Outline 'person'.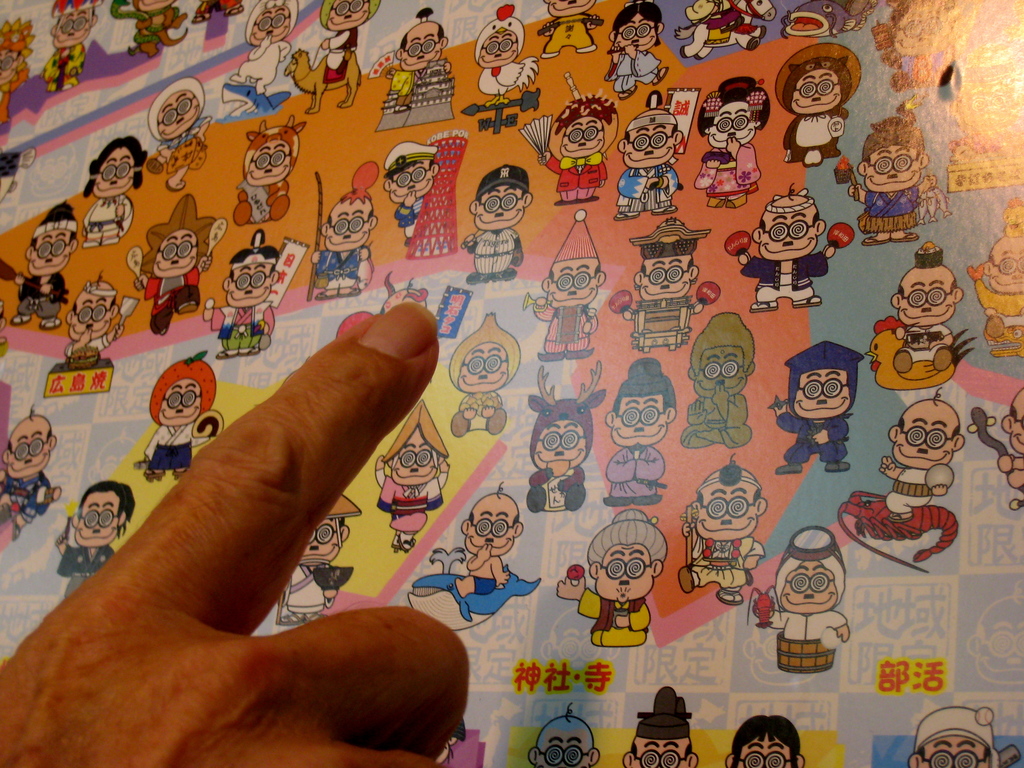
Outline: {"x1": 0, "y1": 302, "x2": 480, "y2": 767}.
